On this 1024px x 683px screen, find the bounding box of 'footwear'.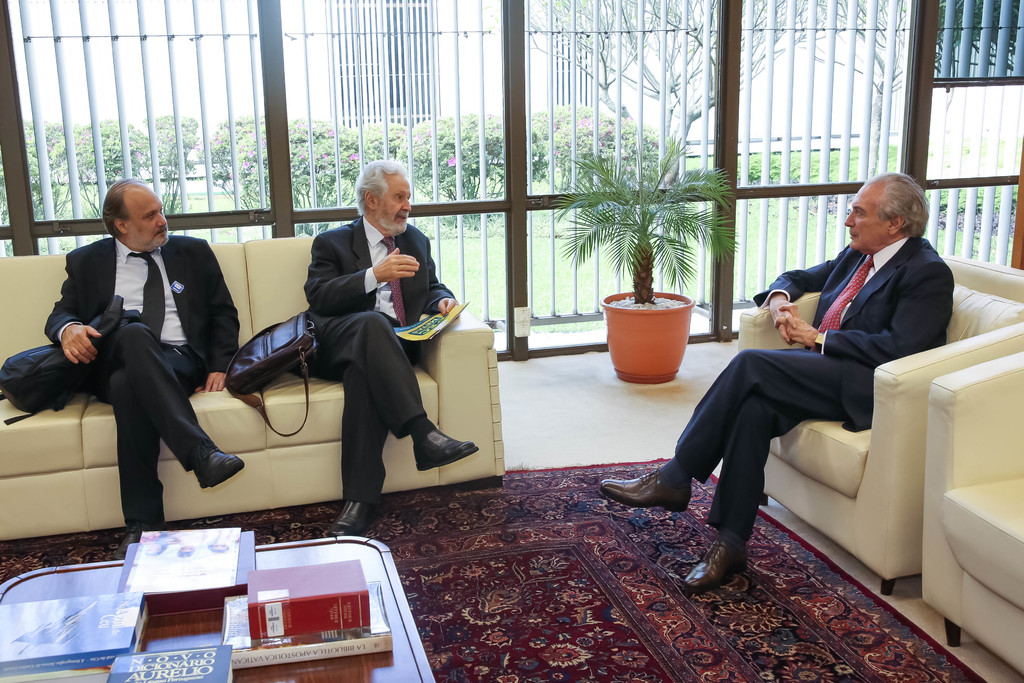
Bounding box: (323,502,376,536).
